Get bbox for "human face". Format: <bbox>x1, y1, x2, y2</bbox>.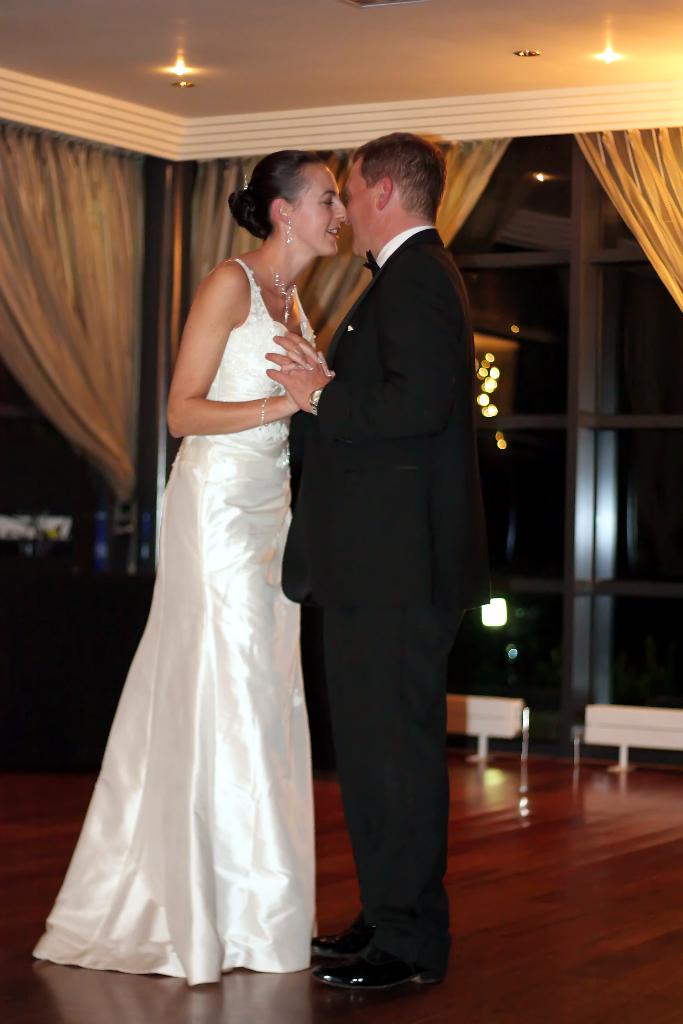
<bbox>289, 166, 349, 255</bbox>.
